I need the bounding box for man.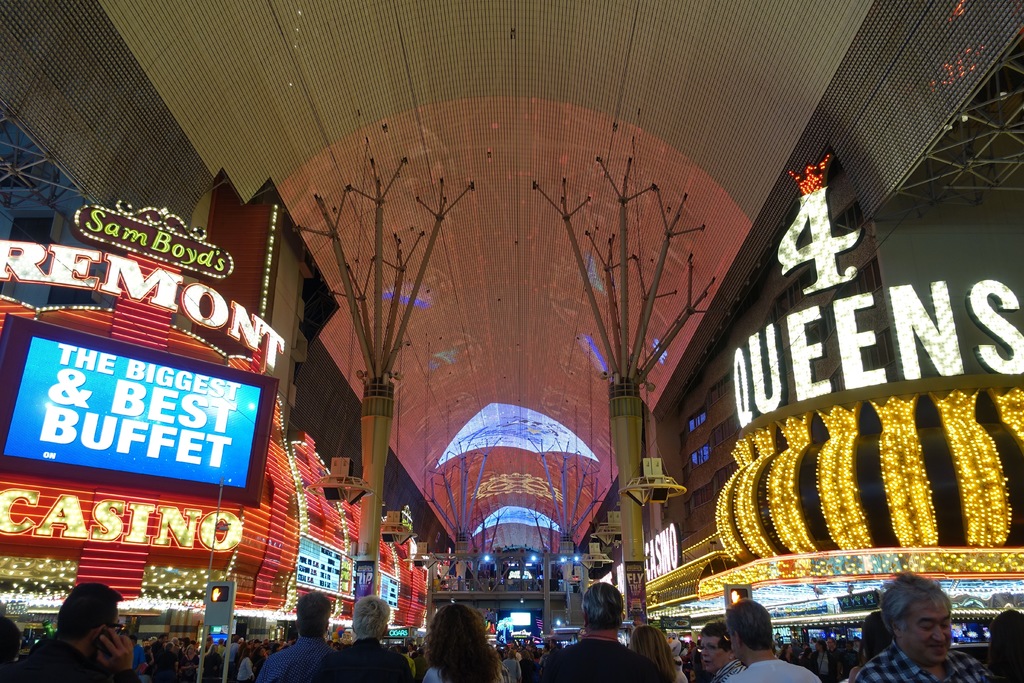
Here it is: [x1=262, y1=593, x2=342, y2=682].
